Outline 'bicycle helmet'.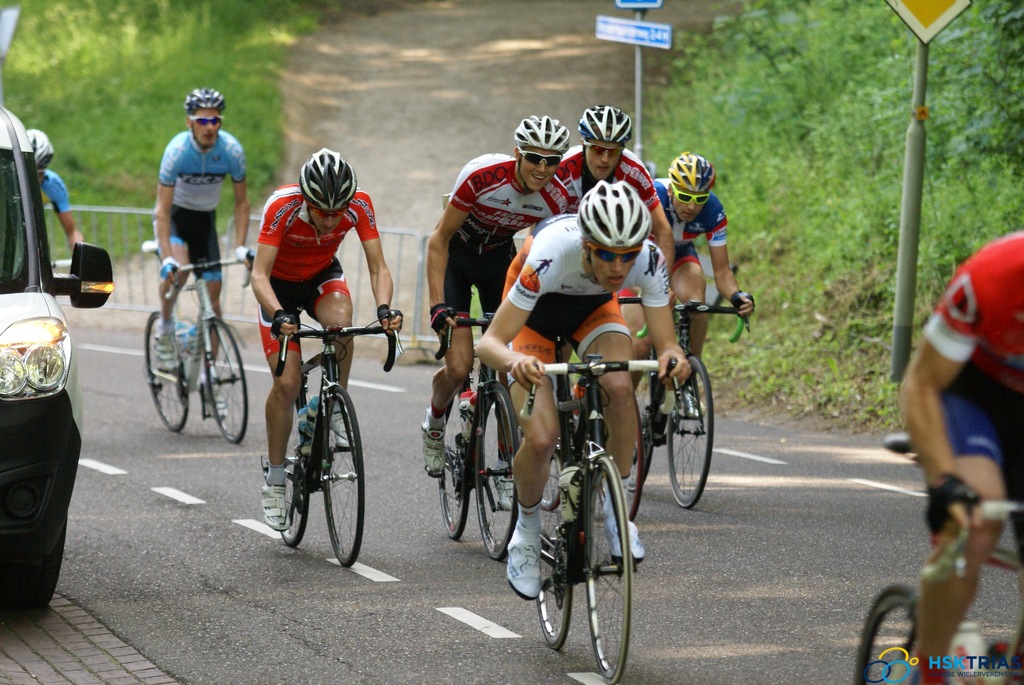
Outline: pyautogui.locateOnScreen(180, 86, 218, 111).
